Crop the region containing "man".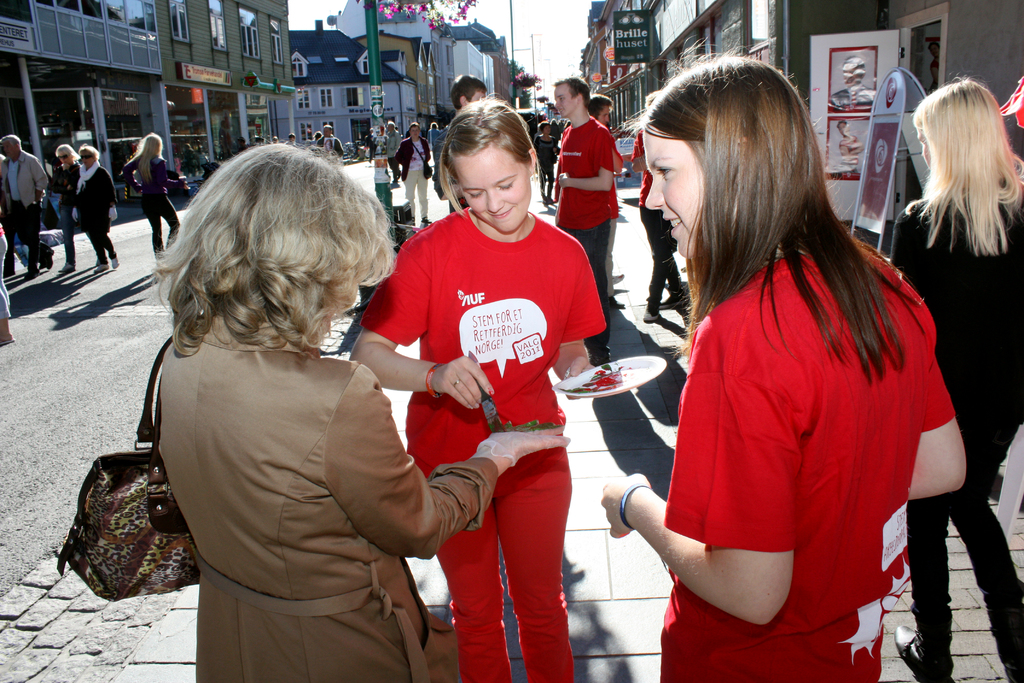
Crop region: 387/120/399/179.
